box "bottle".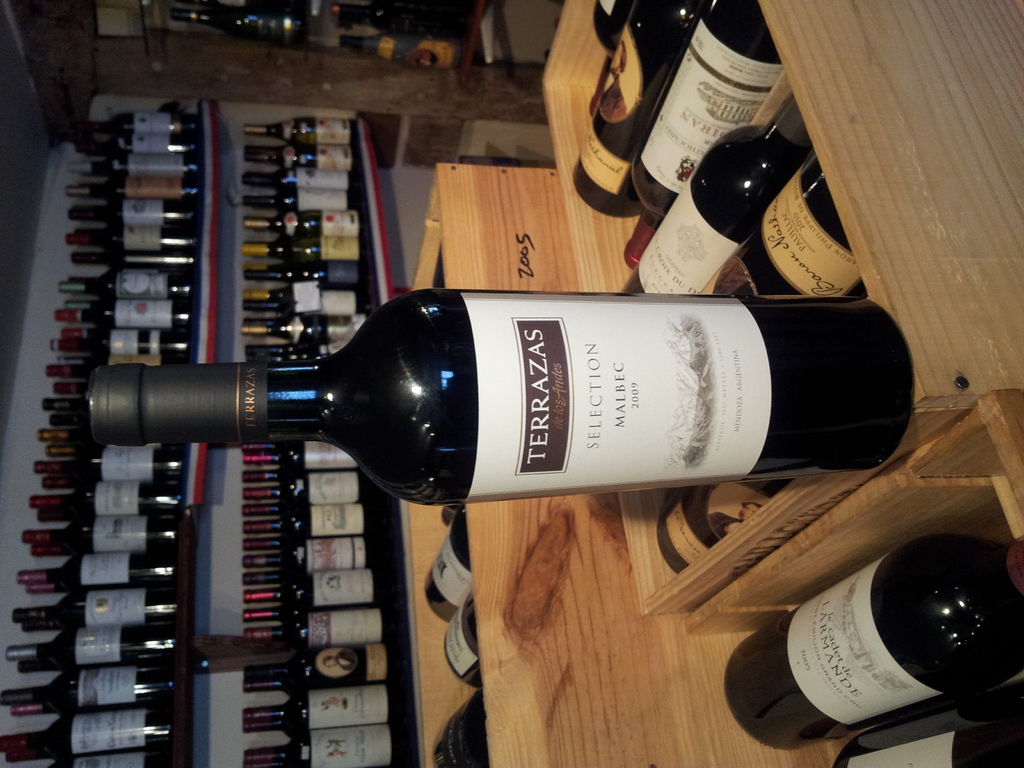
[left=244, top=674, right=302, bottom=694].
